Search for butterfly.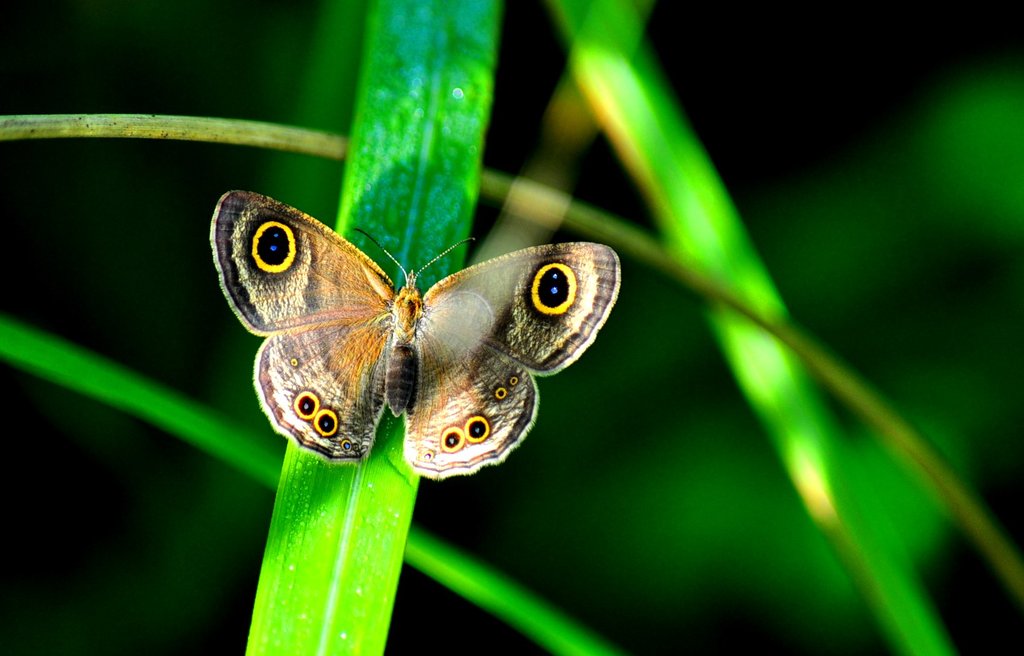
Found at x1=221 y1=186 x2=598 y2=520.
